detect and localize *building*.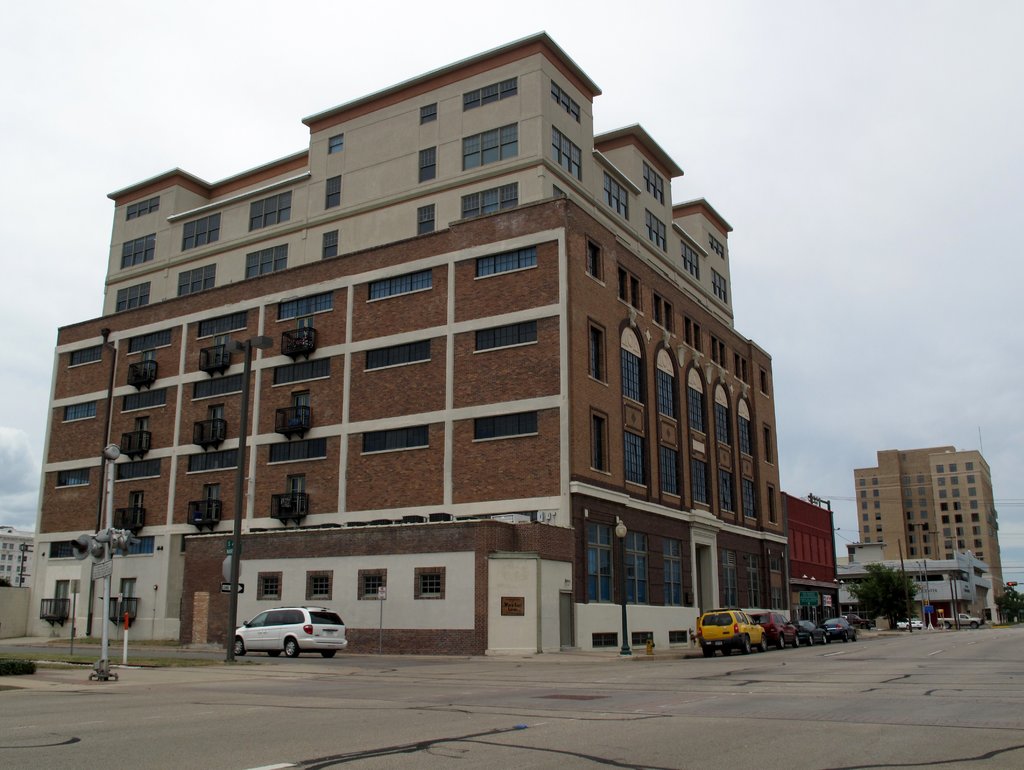
Localized at pyautogui.locateOnScreen(784, 491, 846, 630).
